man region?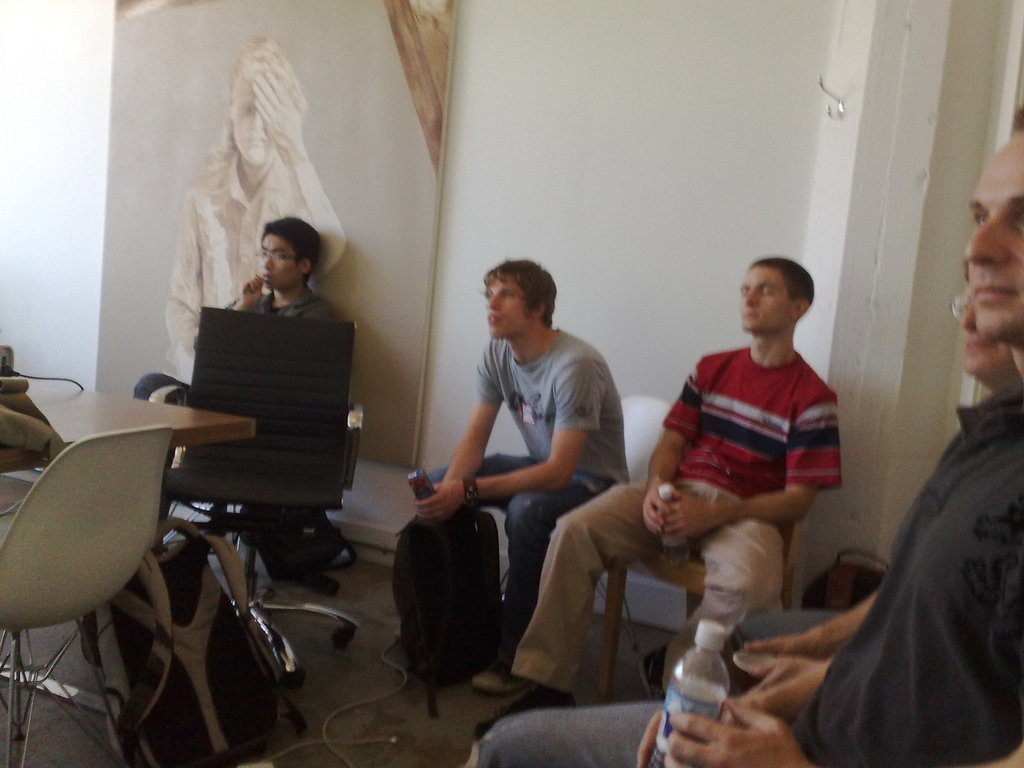
<bbox>221, 214, 339, 327</bbox>
